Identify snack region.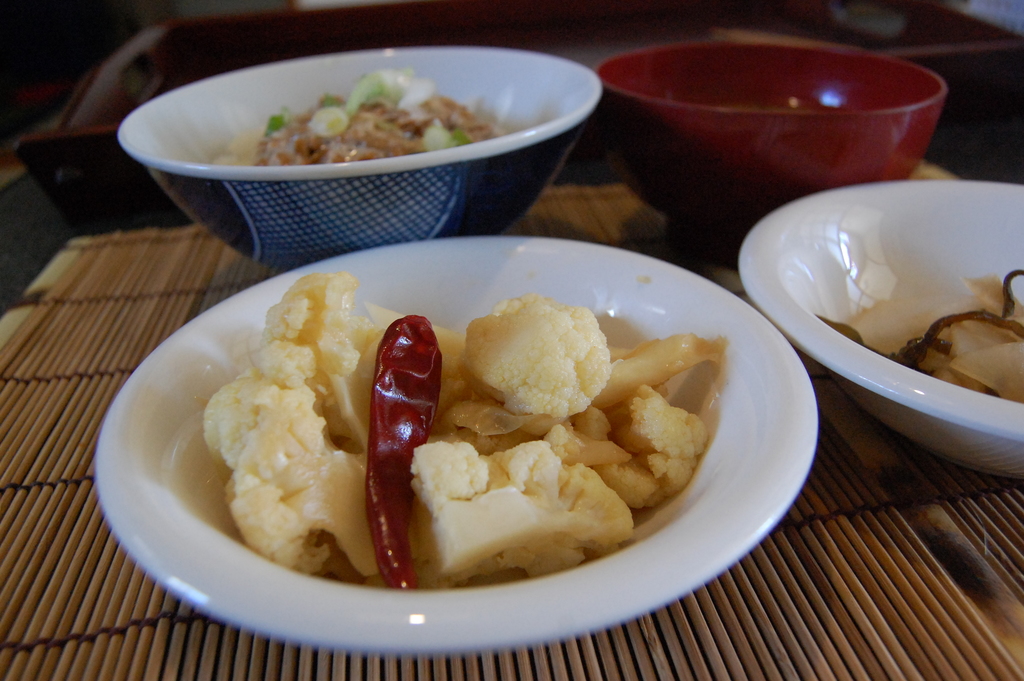
Region: 217,281,726,591.
